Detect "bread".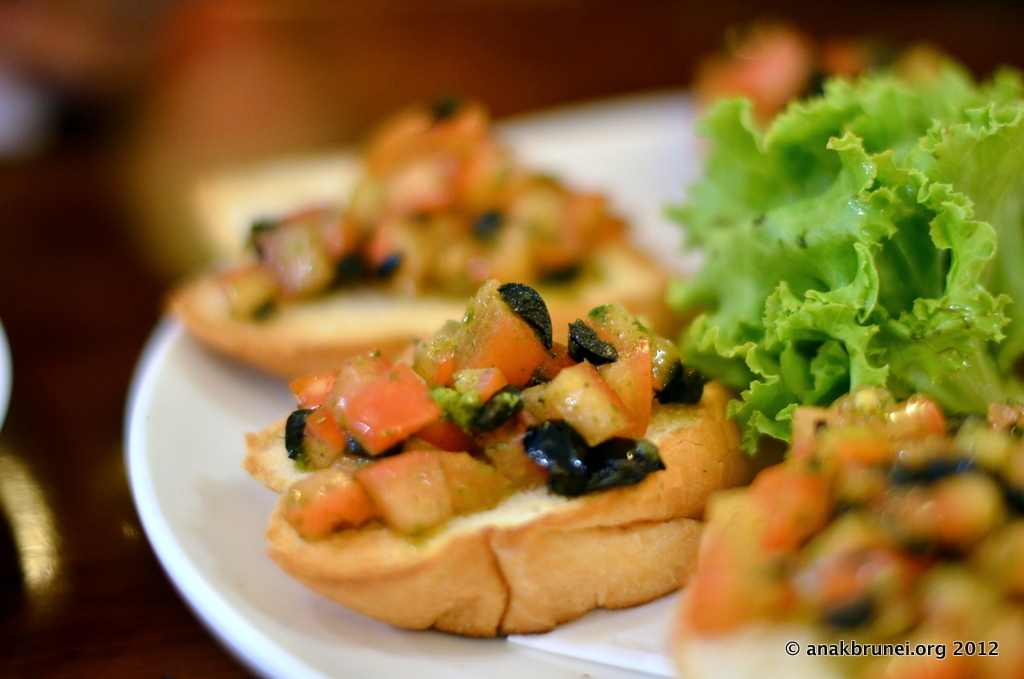
Detected at <region>243, 378, 786, 639</region>.
